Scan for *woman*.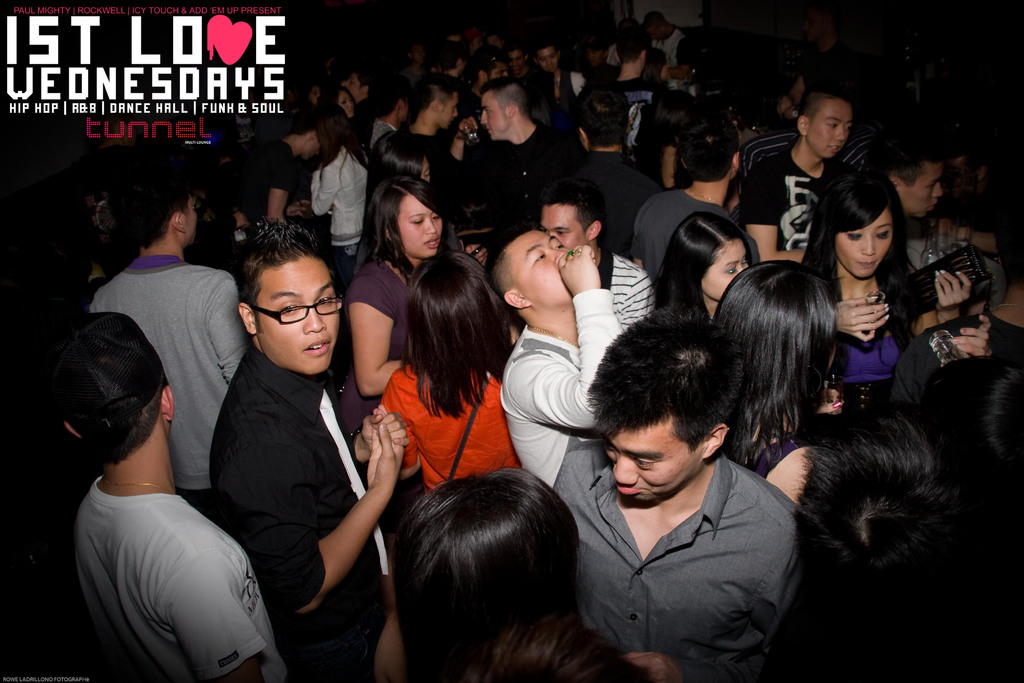
Scan result: (x1=796, y1=169, x2=972, y2=424).
